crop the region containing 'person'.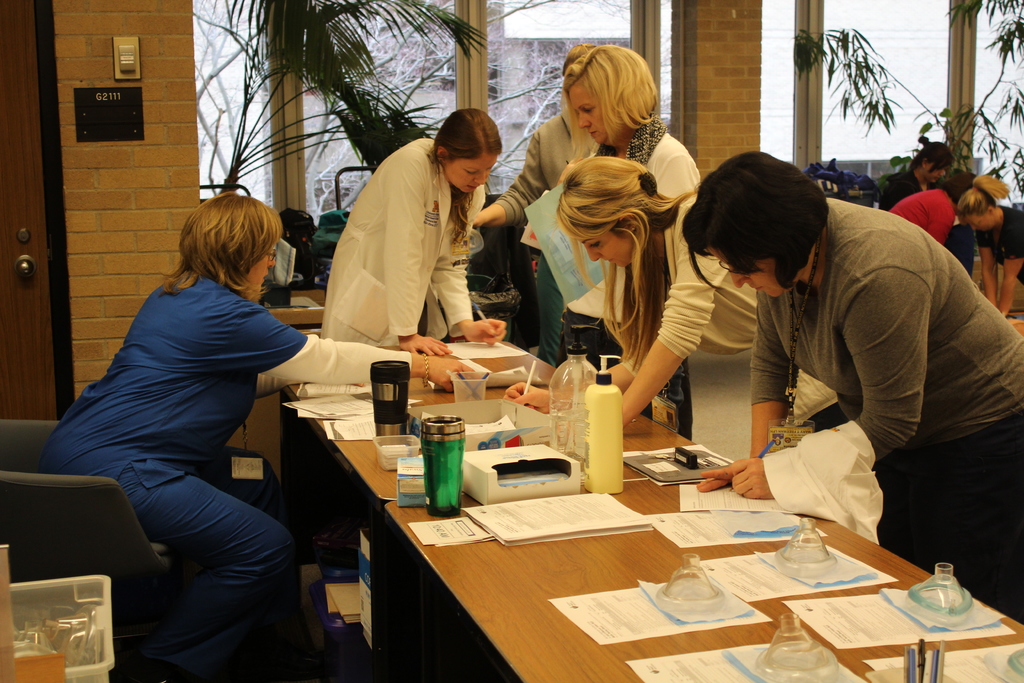
Crop region: l=880, t=140, r=959, b=211.
